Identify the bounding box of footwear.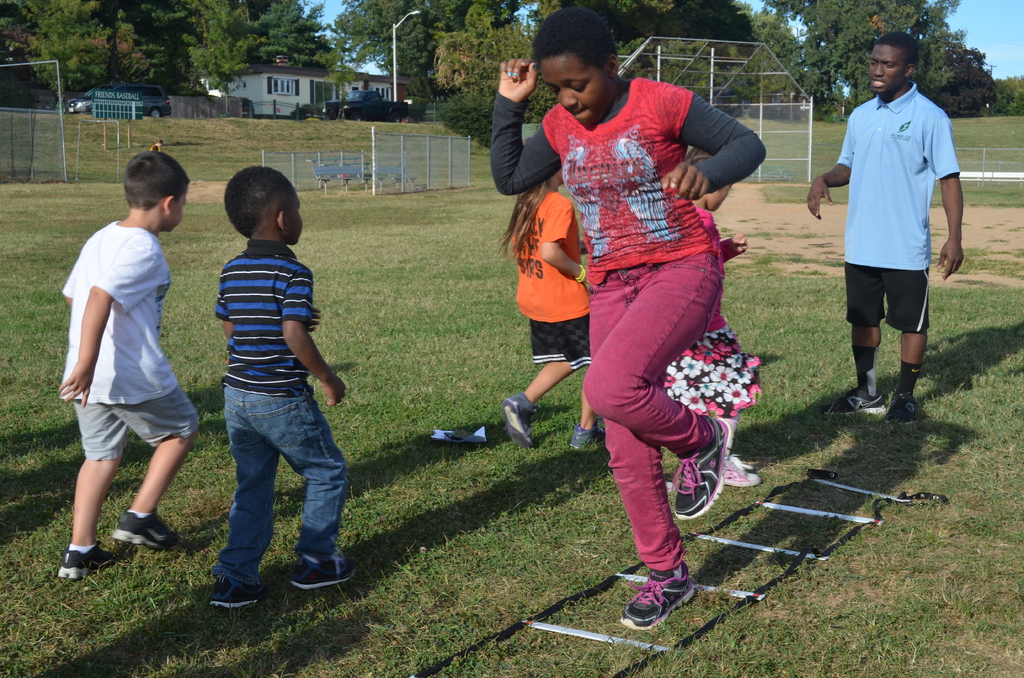
pyautogui.locateOnScreen(56, 540, 115, 579).
